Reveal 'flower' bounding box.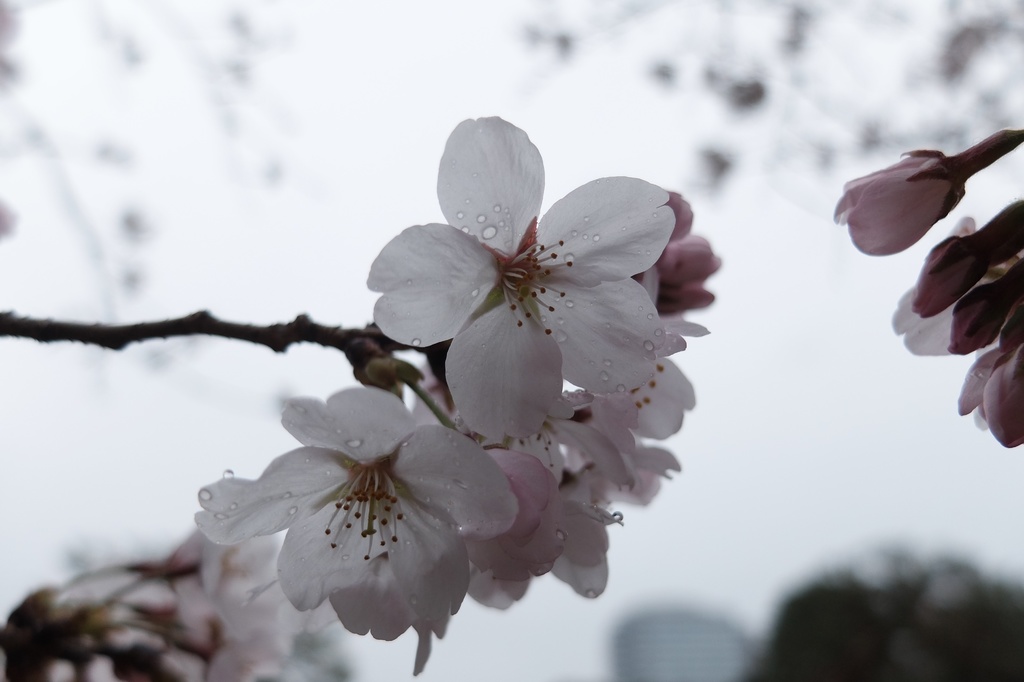
Revealed: Rect(513, 381, 686, 522).
